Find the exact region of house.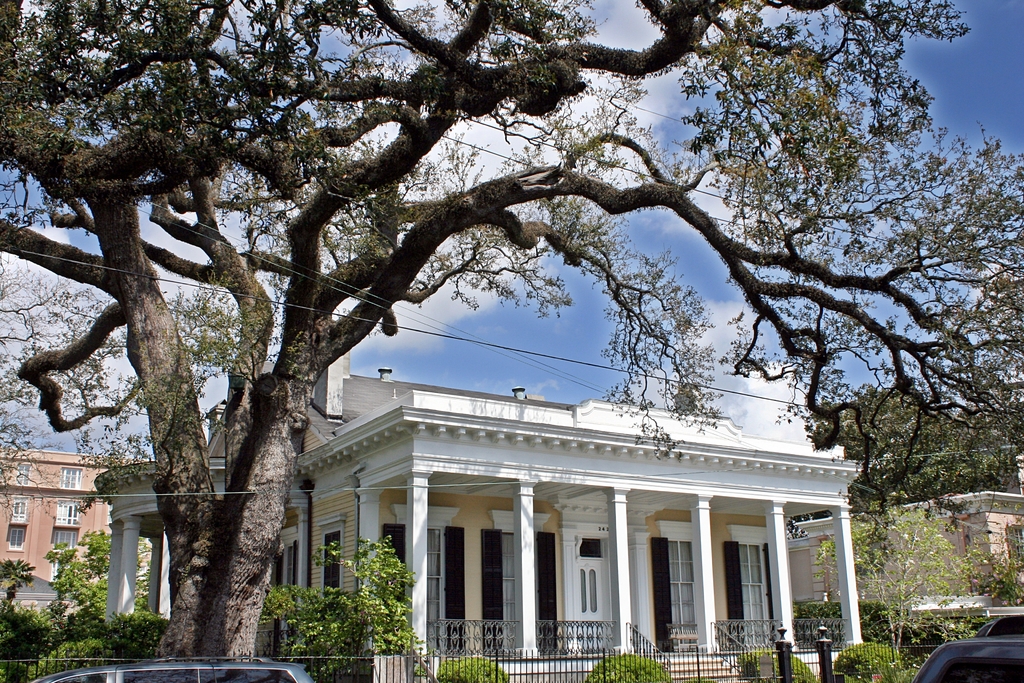
Exact region: {"x1": 781, "y1": 486, "x2": 1023, "y2": 613}.
